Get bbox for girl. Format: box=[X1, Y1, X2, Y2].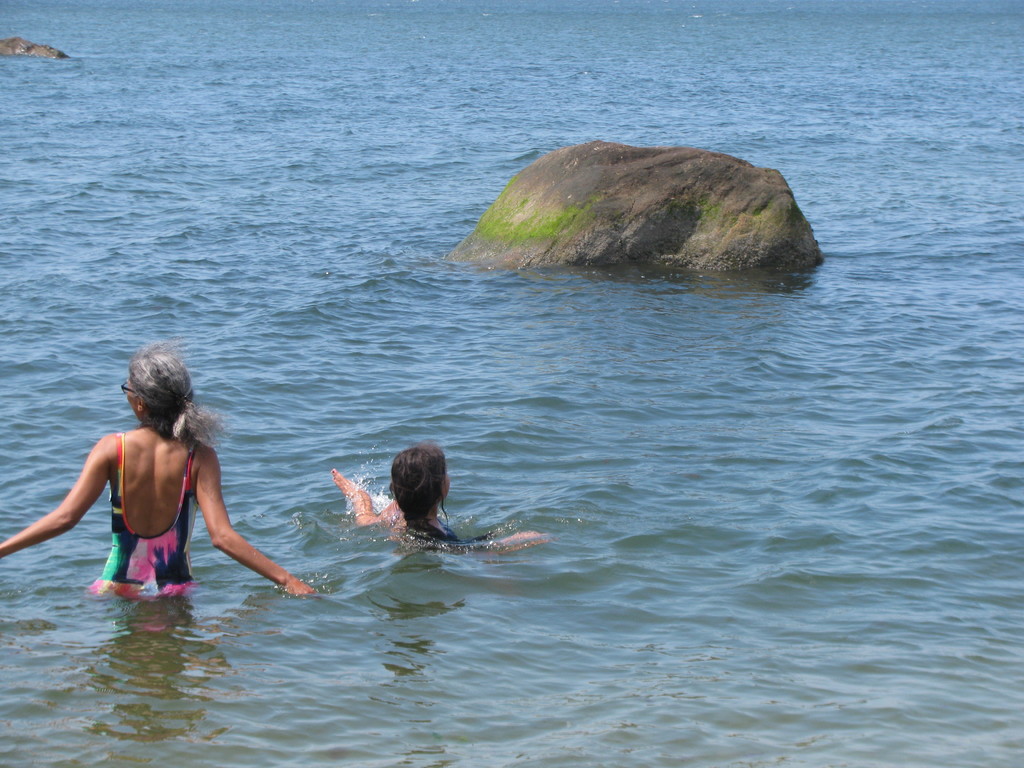
box=[333, 447, 541, 568].
